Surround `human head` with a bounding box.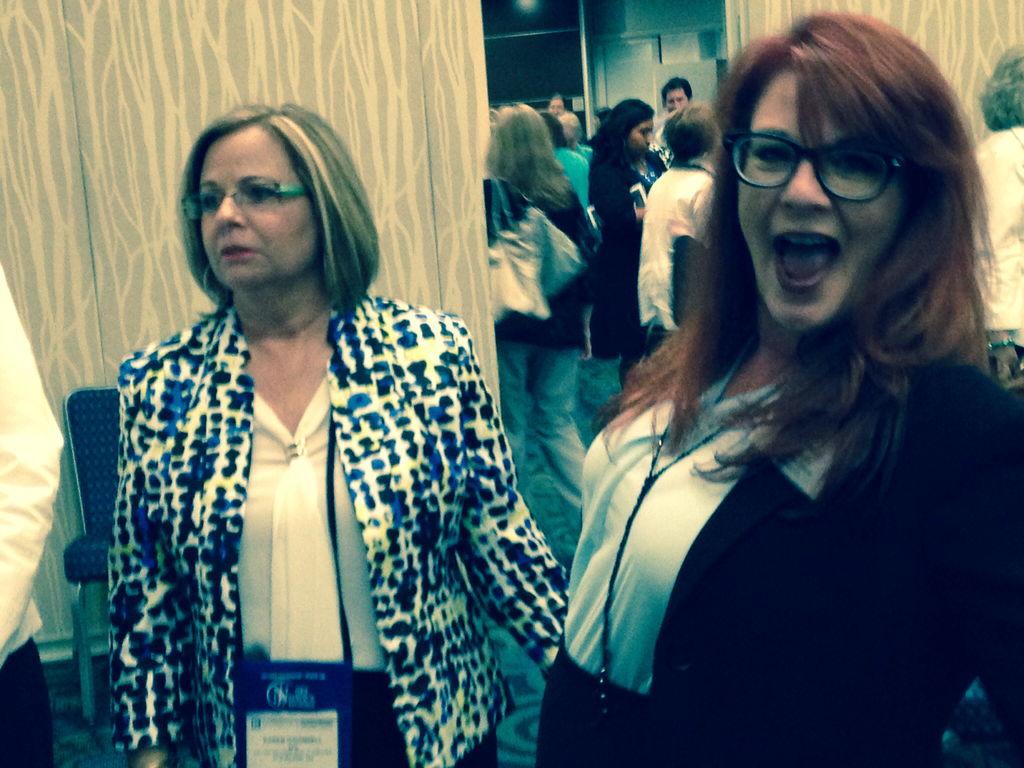
(left=546, top=97, right=567, bottom=118).
